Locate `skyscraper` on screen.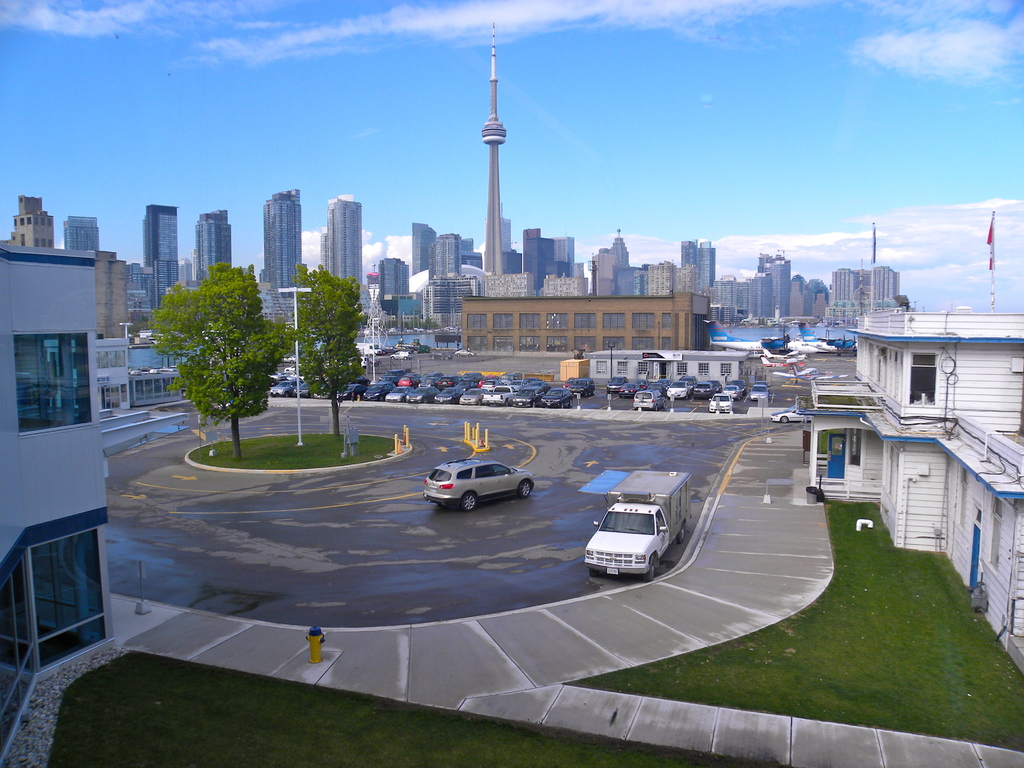
On screen at rect(477, 28, 511, 278).
